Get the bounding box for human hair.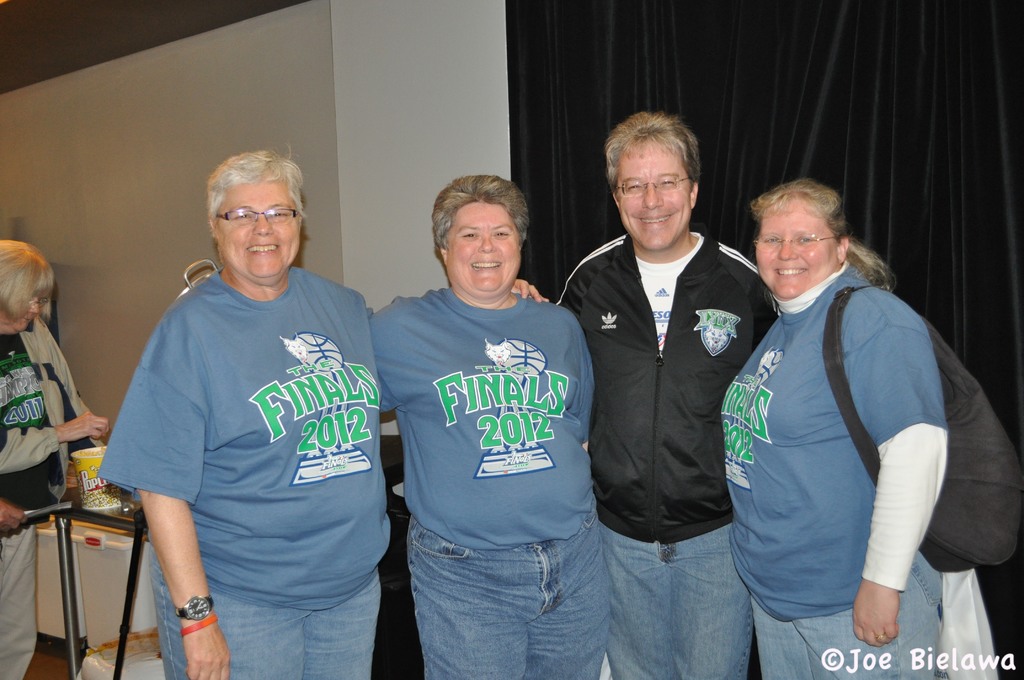
l=430, t=173, r=530, b=256.
